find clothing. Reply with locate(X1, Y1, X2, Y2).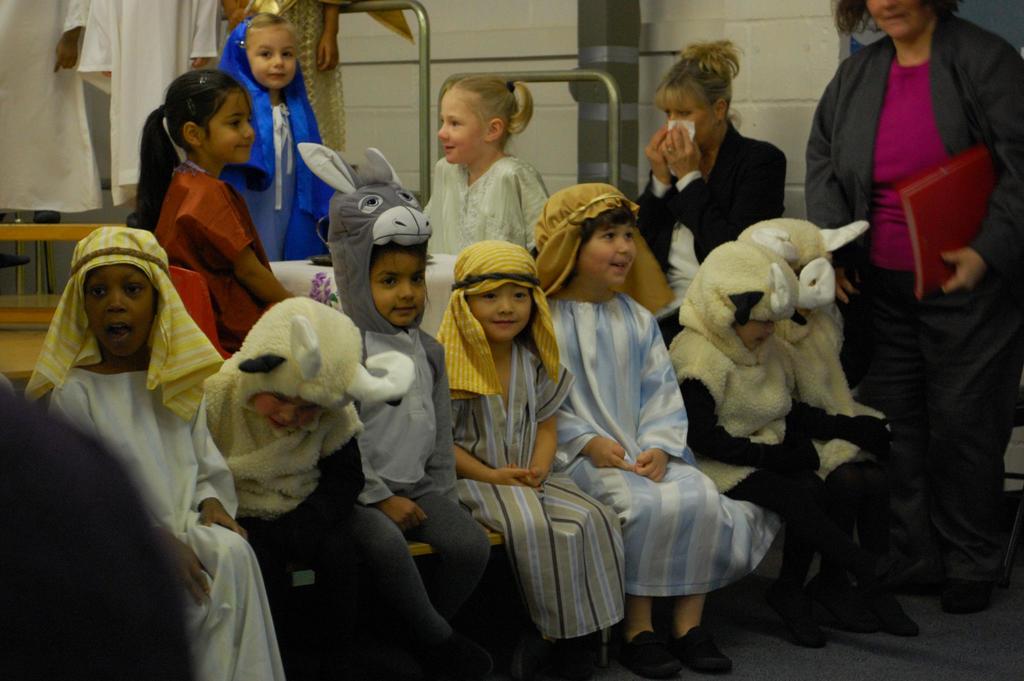
locate(0, 0, 118, 243).
